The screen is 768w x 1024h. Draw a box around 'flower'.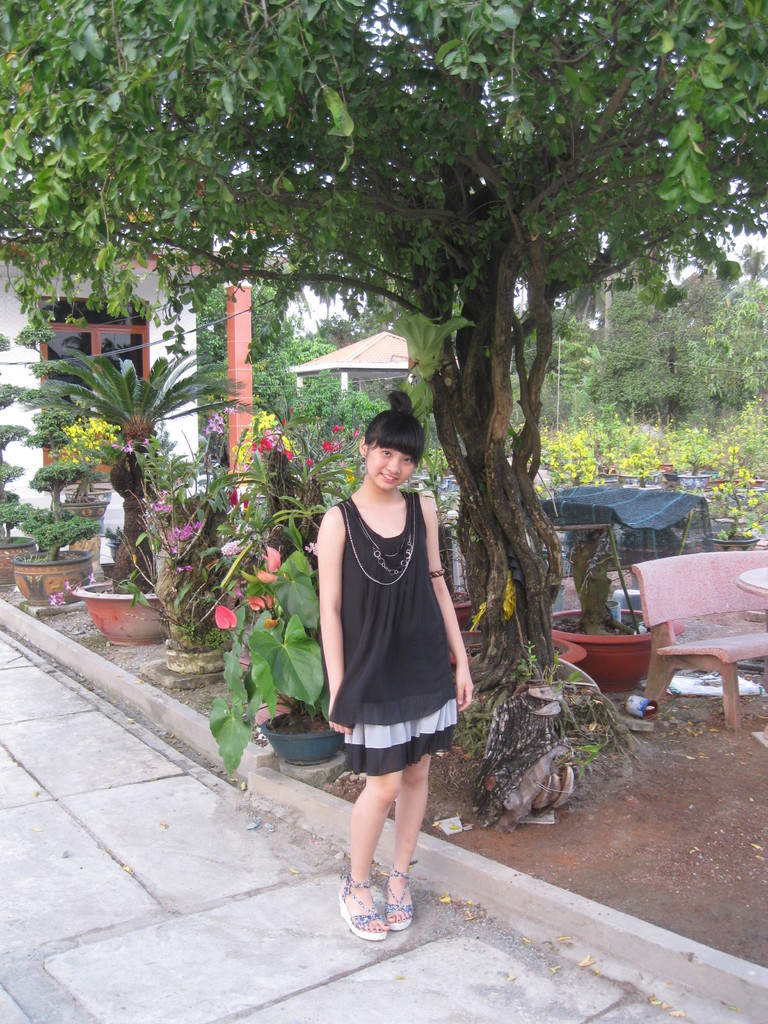
crop(300, 539, 319, 556).
